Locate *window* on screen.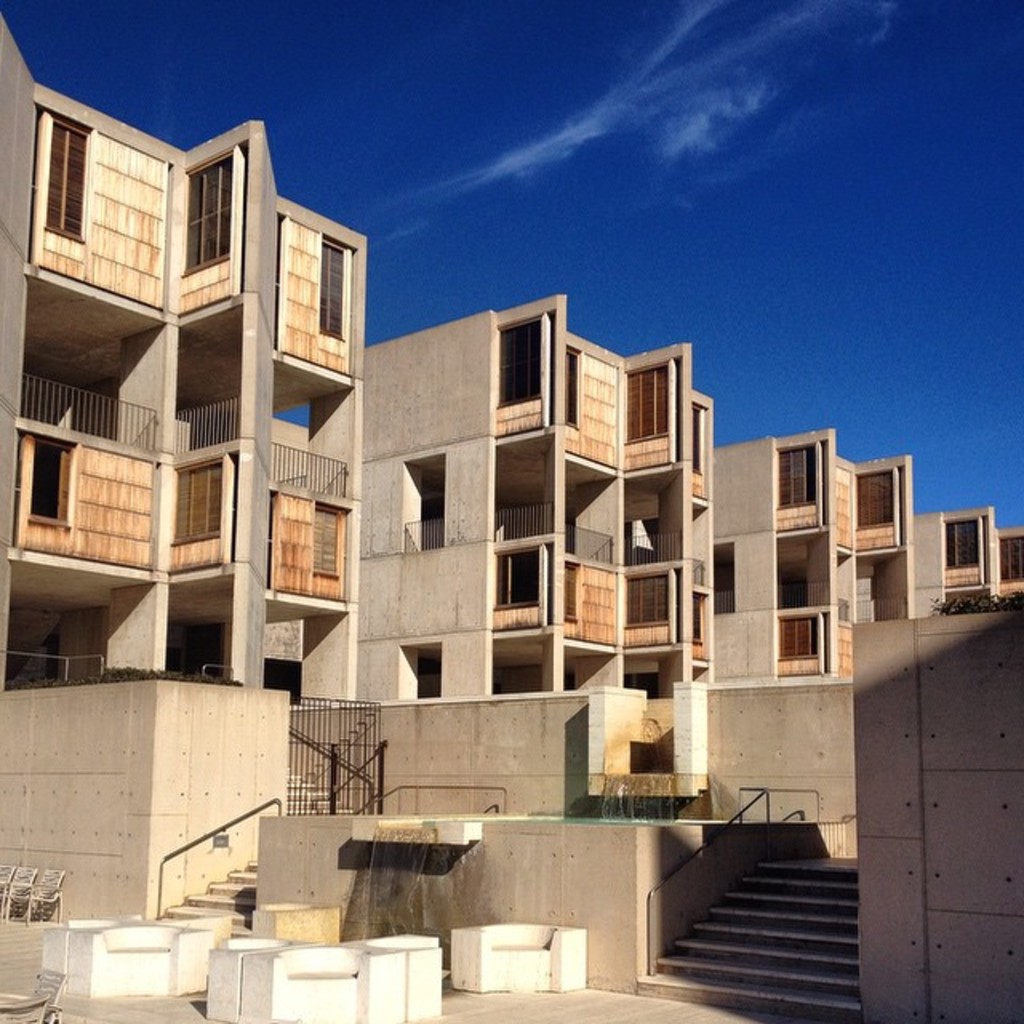
On screen at bbox=(178, 462, 229, 547).
